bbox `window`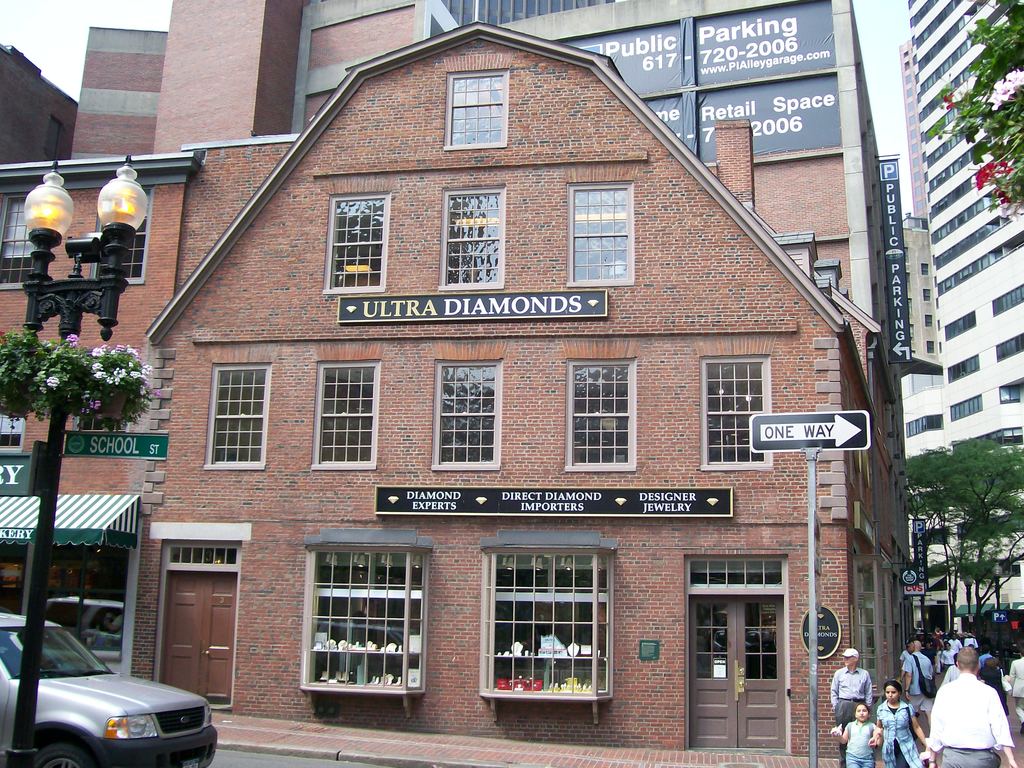
box=[990, 336, 1023, 357]
